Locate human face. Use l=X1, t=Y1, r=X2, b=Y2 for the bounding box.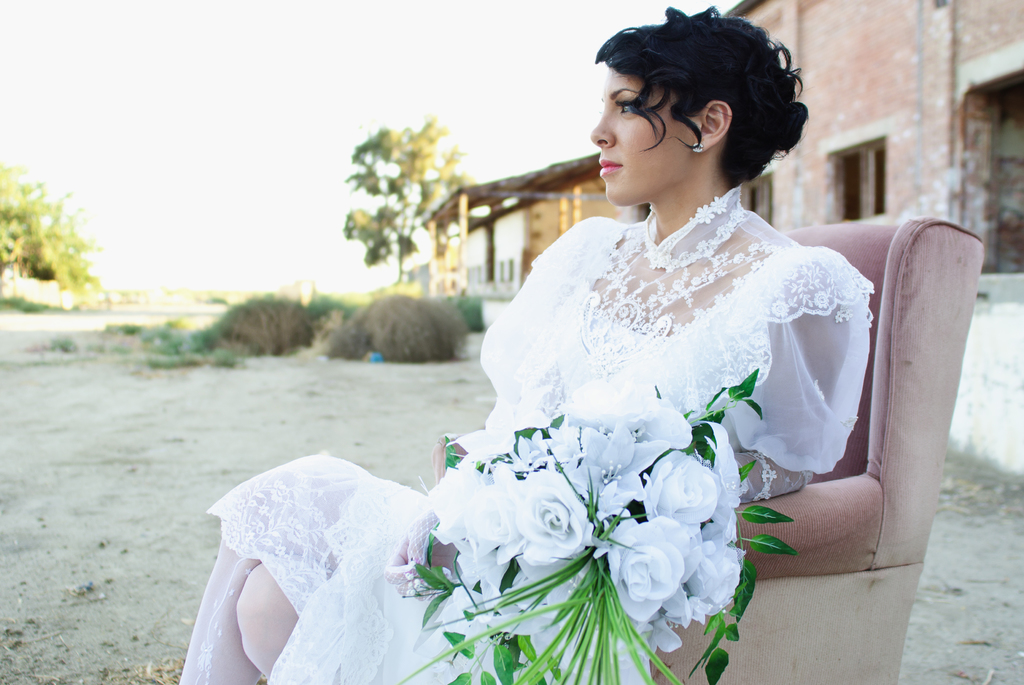
l=592, t=66, r=699, b=210.
